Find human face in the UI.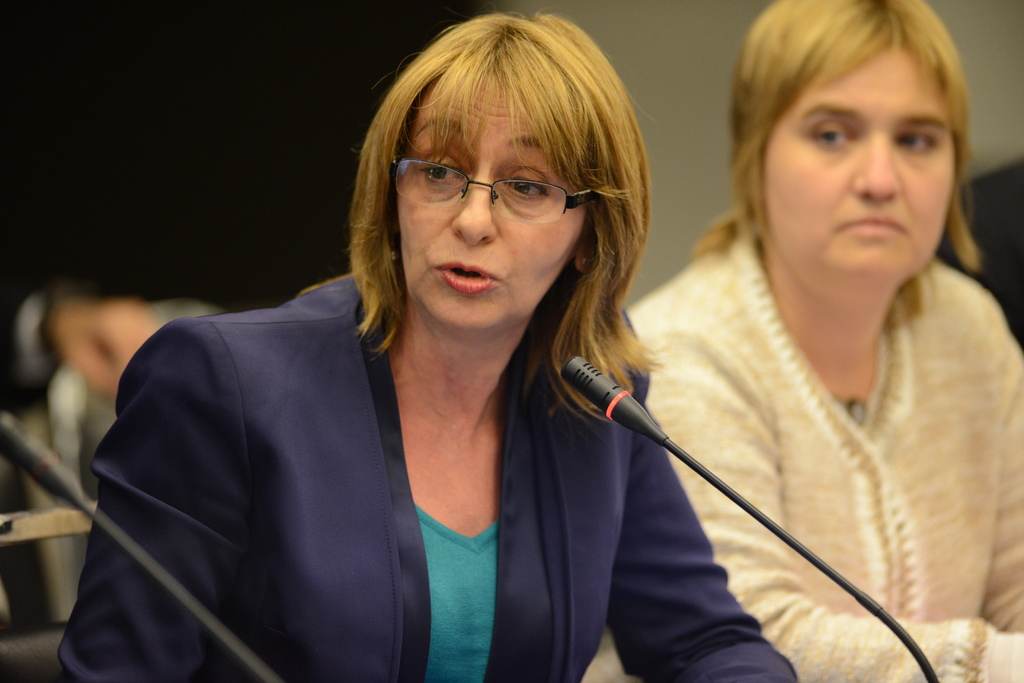
UI element at Rect(764, 44, 958, 294).
